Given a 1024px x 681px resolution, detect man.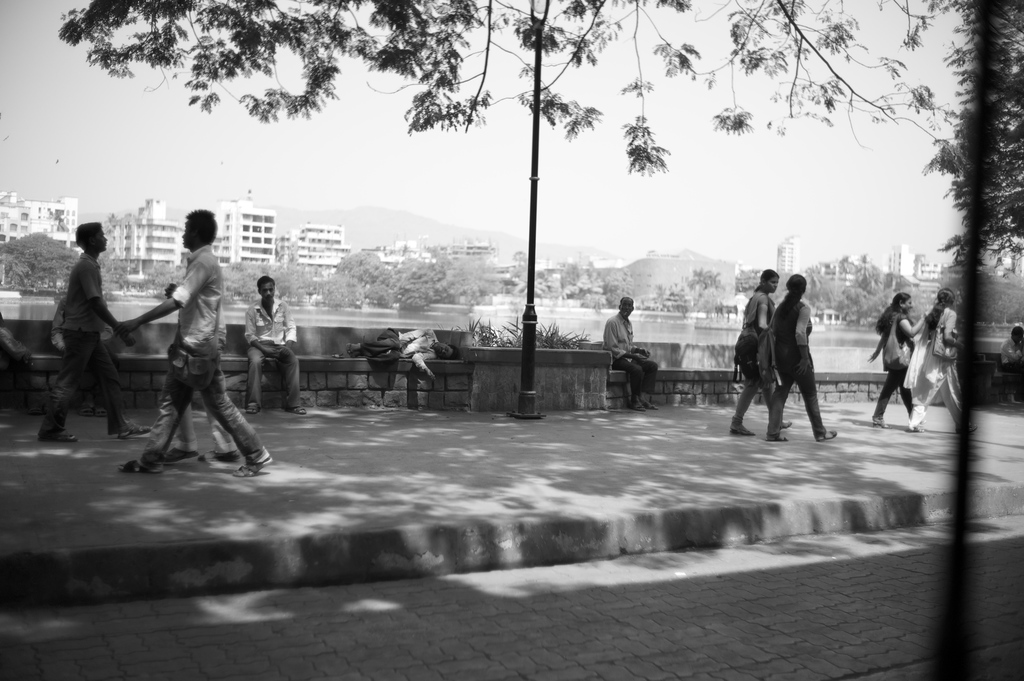
[243,259,308,420].
